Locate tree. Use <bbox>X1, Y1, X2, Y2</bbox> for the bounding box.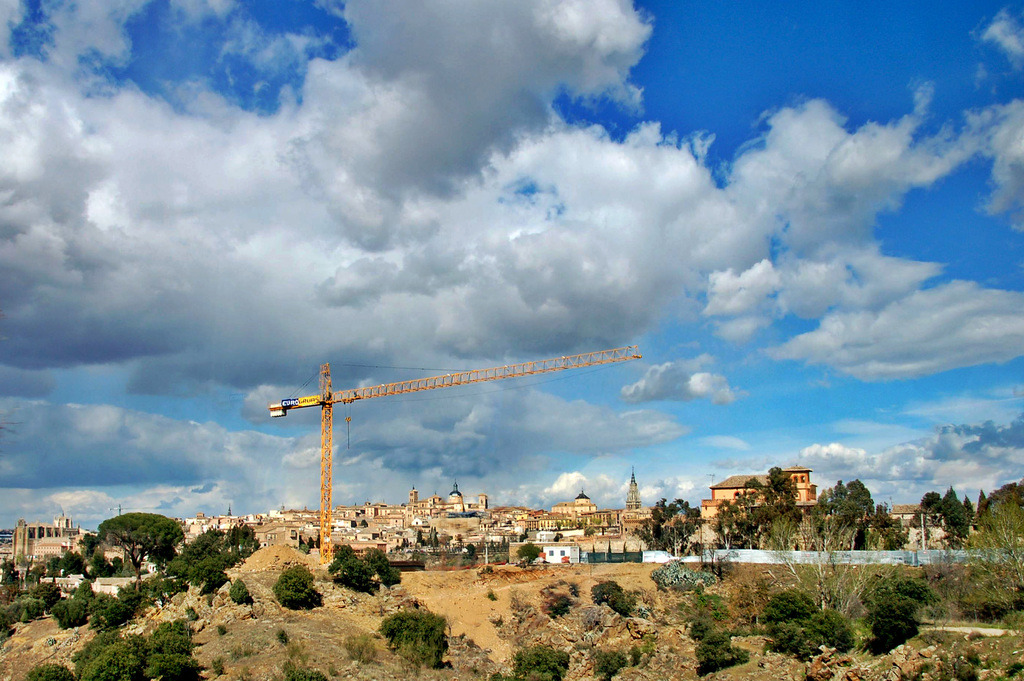
<bbox>0, 560, 16, 585</bbox>.
